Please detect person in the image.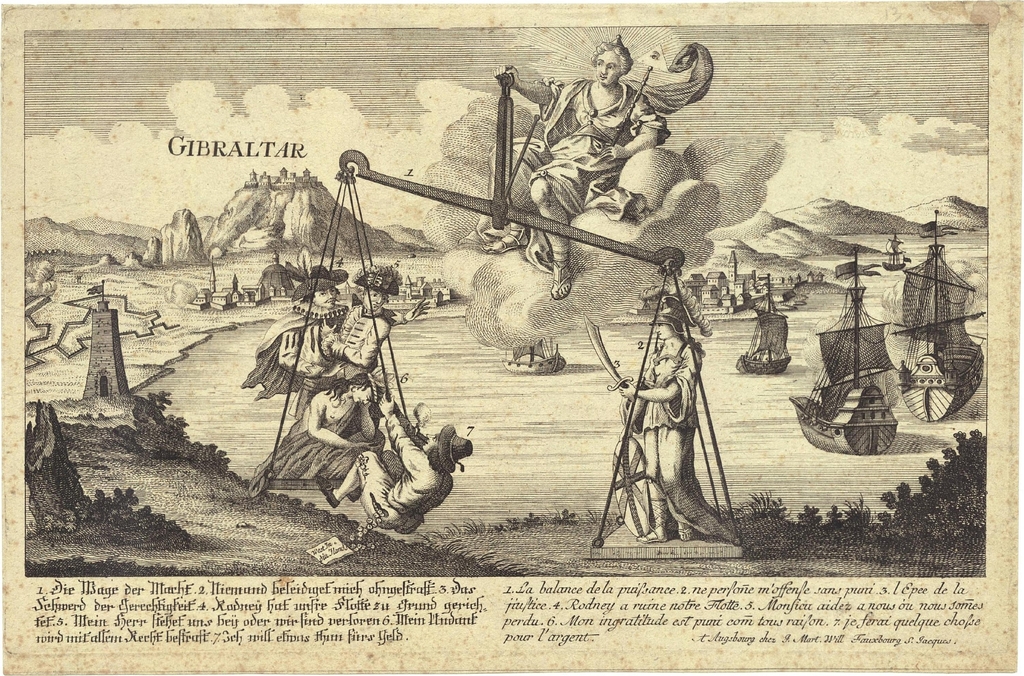
BBox(465, 31, 712, 296).
